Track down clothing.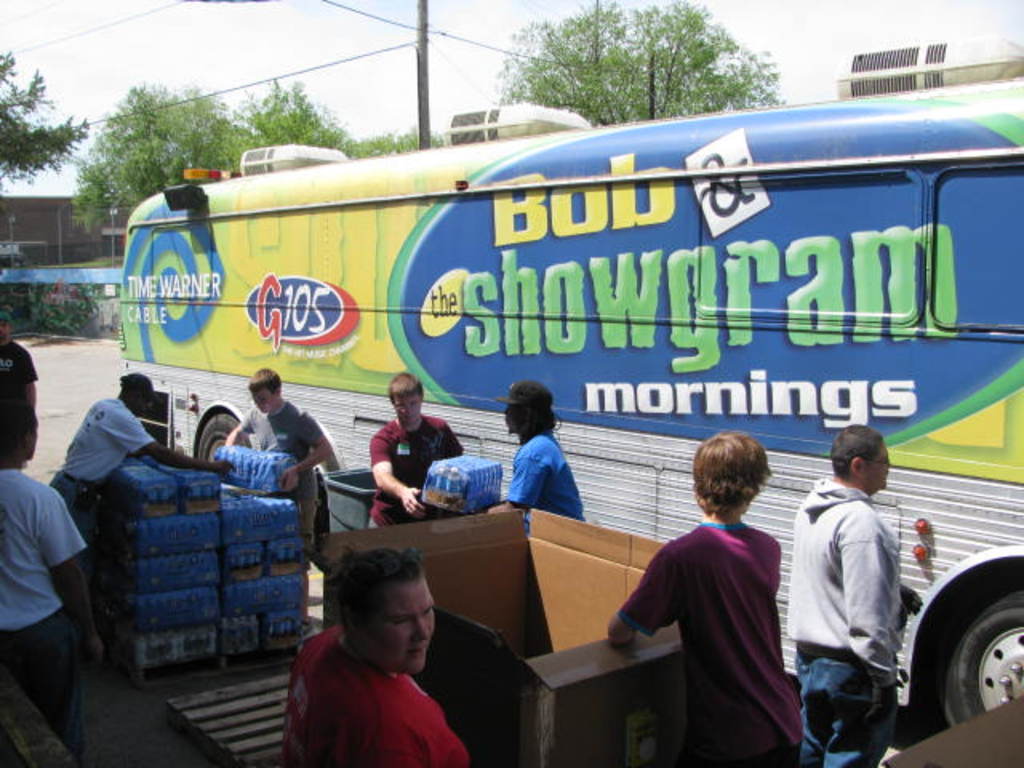
Tracked to bbox=[3, 461, 86, 749].
